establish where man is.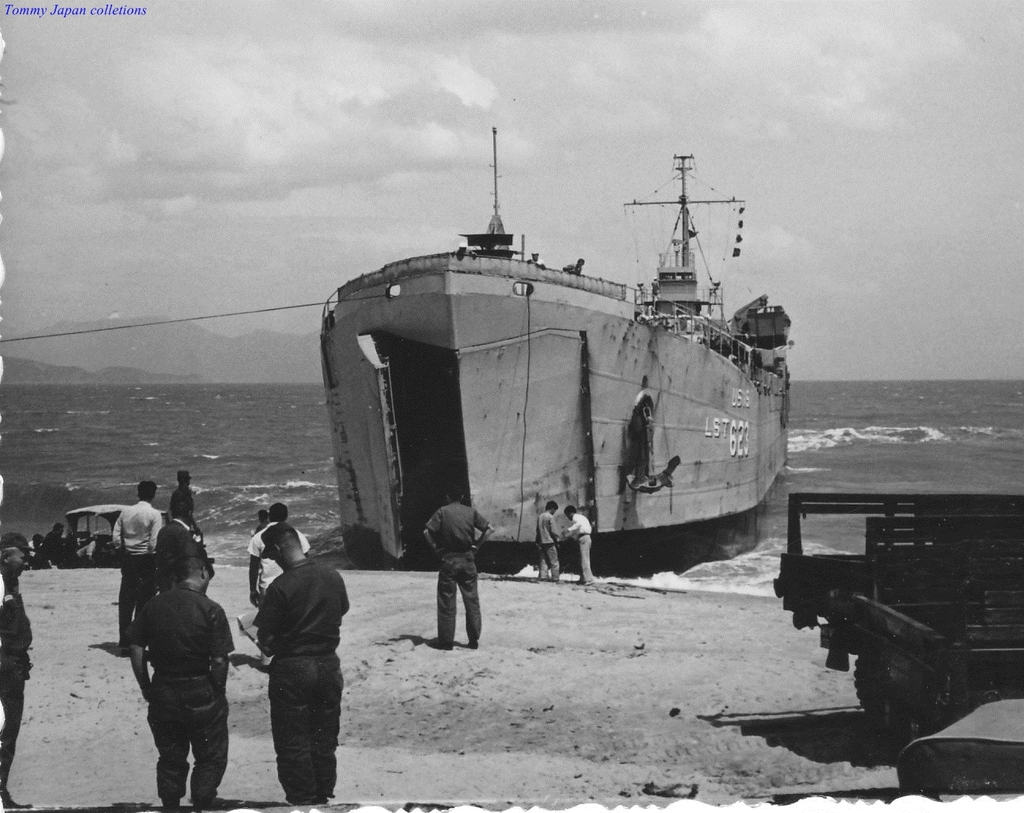
Established at bbox(565, 508, 592, 588).
